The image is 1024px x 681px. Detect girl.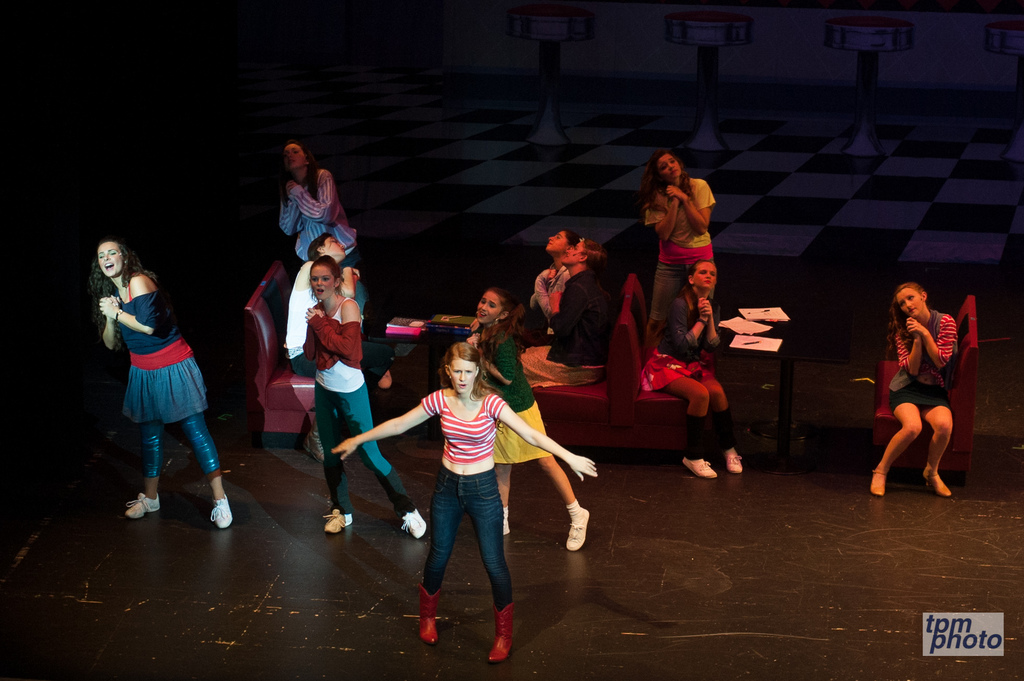
Detection: pyautogui.locateOnScreen(543, 230, 580, 270).
